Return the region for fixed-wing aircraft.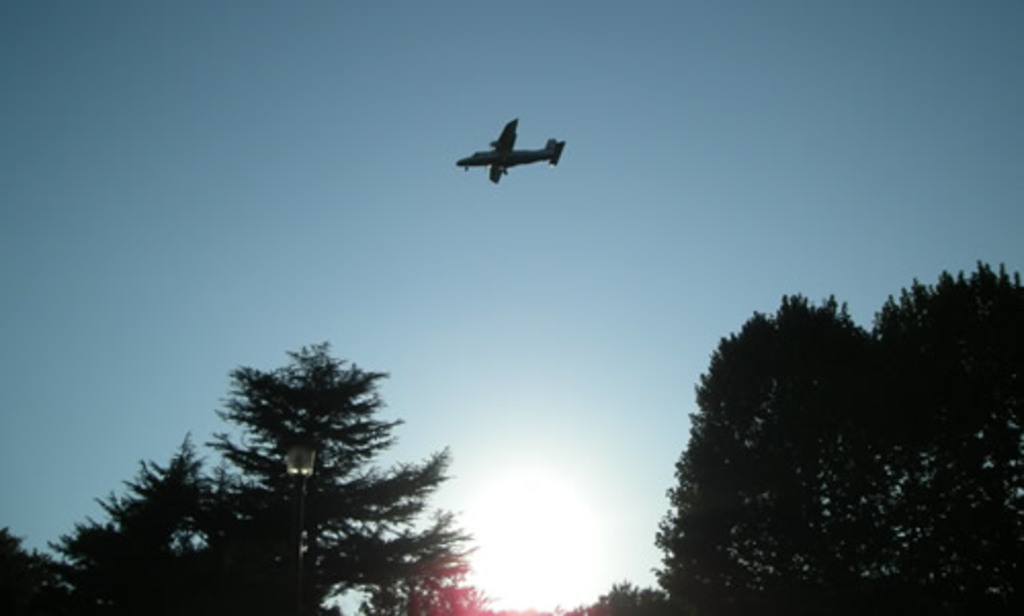
446/108/567/186.
